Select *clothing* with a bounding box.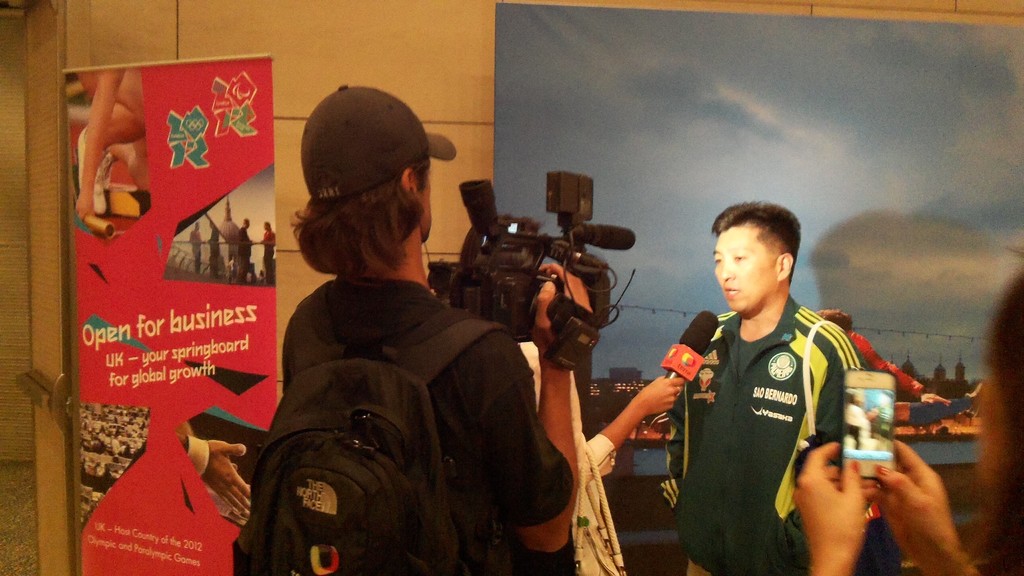
{"left": 280, "top": 274, "right": 573, "bottom": 575}.
